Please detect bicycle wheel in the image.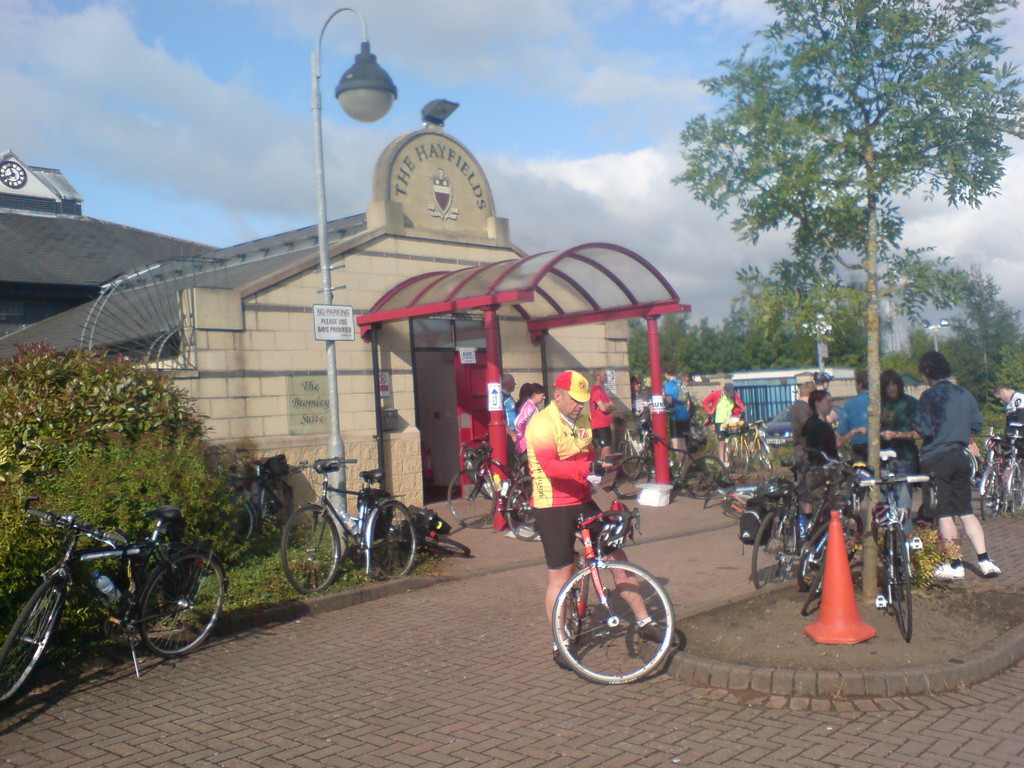
(x1=562, y1=581, x2=584, y2=641).
